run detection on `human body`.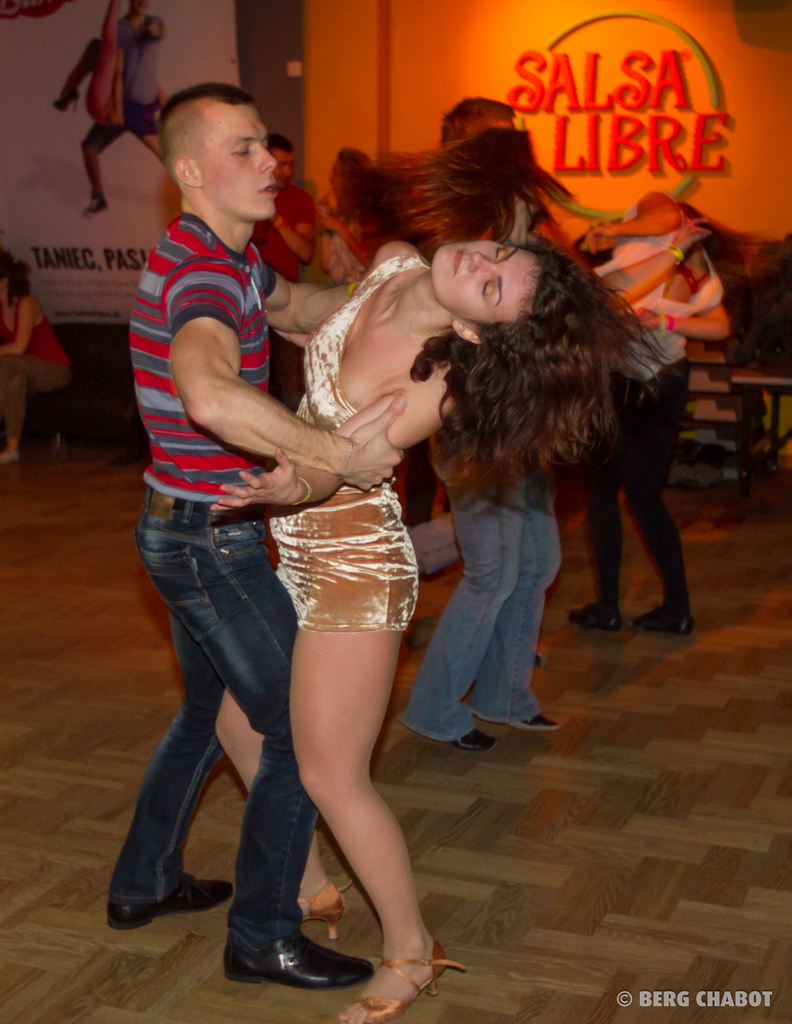
Result: BBox(210, 239, 497, 1023).
